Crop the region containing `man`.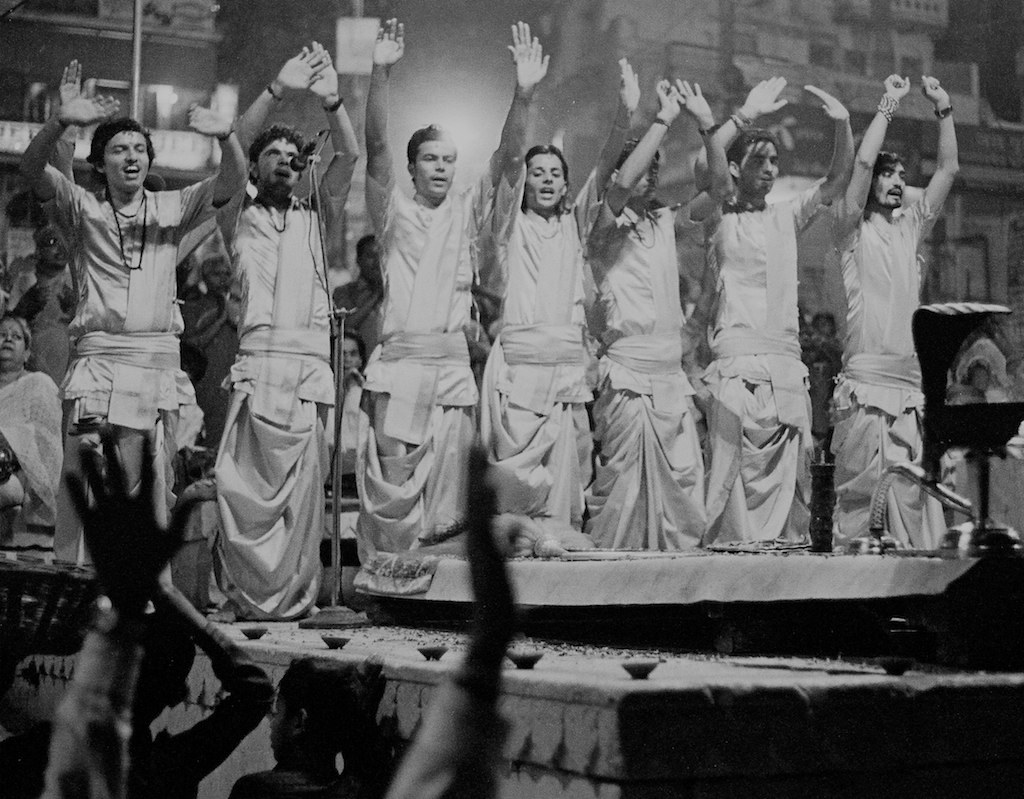
Crop region: (left=597, top=79, right=728, bottom=556).
